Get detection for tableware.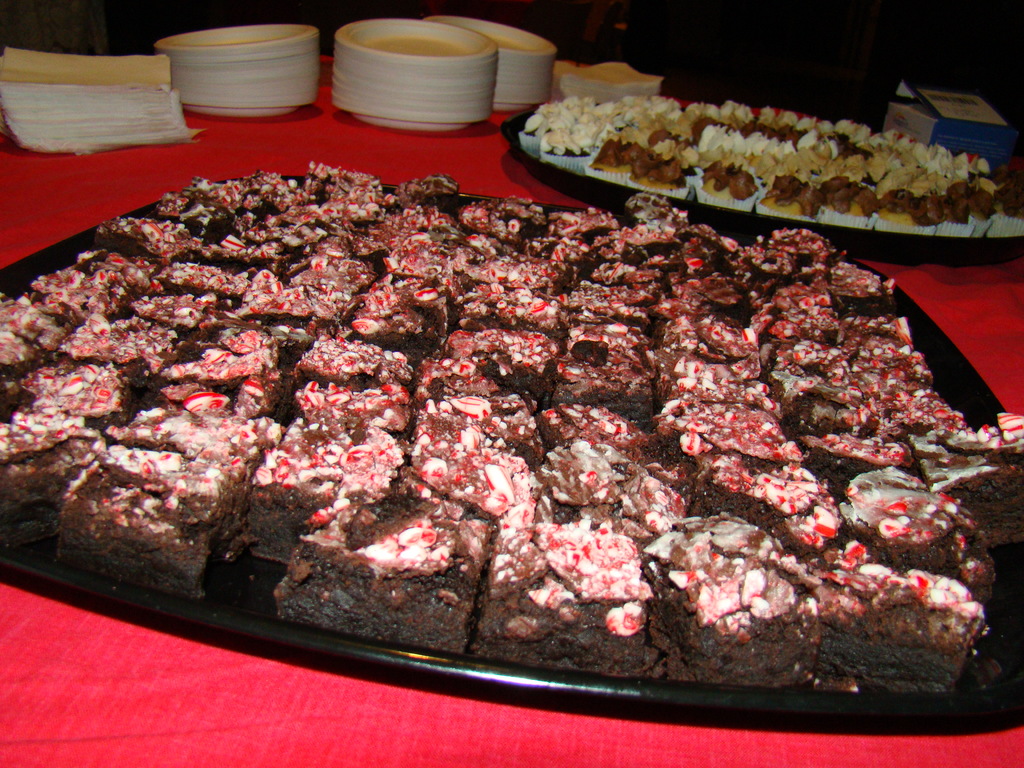
Detection: <bbox>0, 172, 1023, 736</bbox>.
